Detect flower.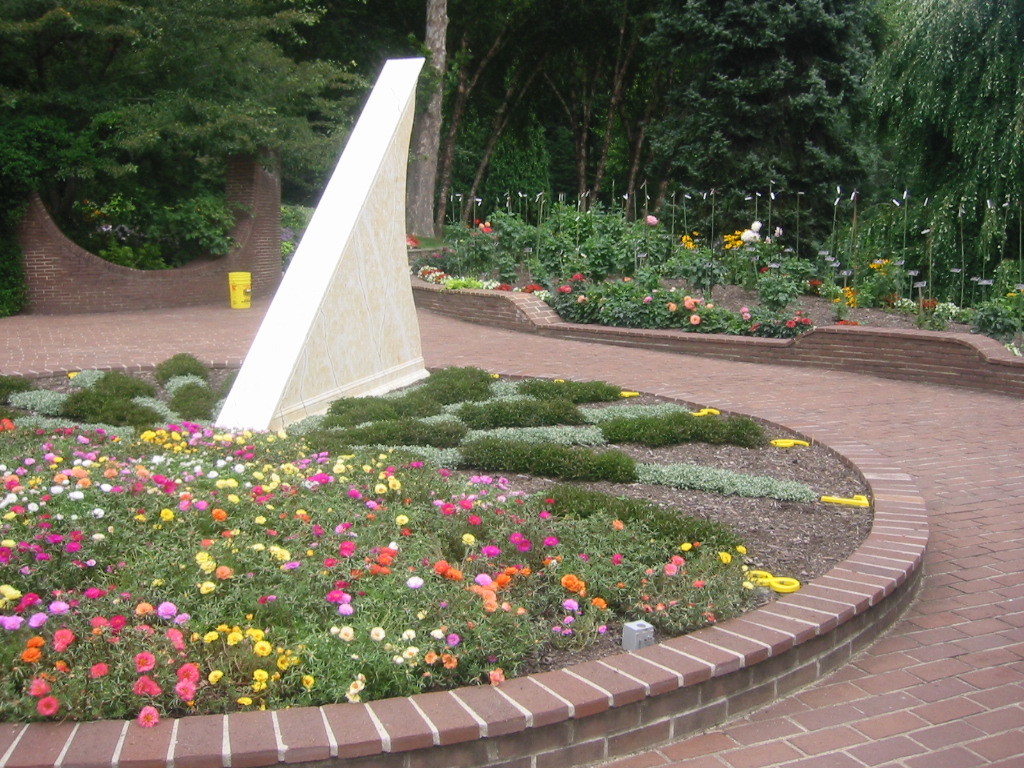
Detected at (x1=37, y1=691, x2=58, y2=722).
